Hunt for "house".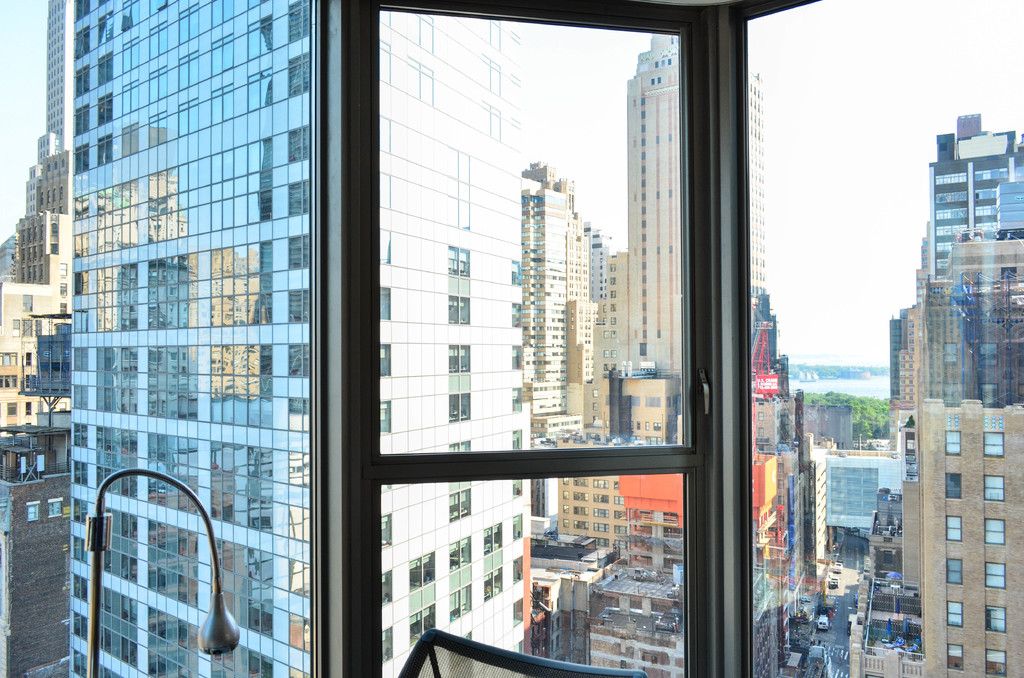
Hunted down at pyautogui.locateOnScreen(794, 446, 830, 613).
